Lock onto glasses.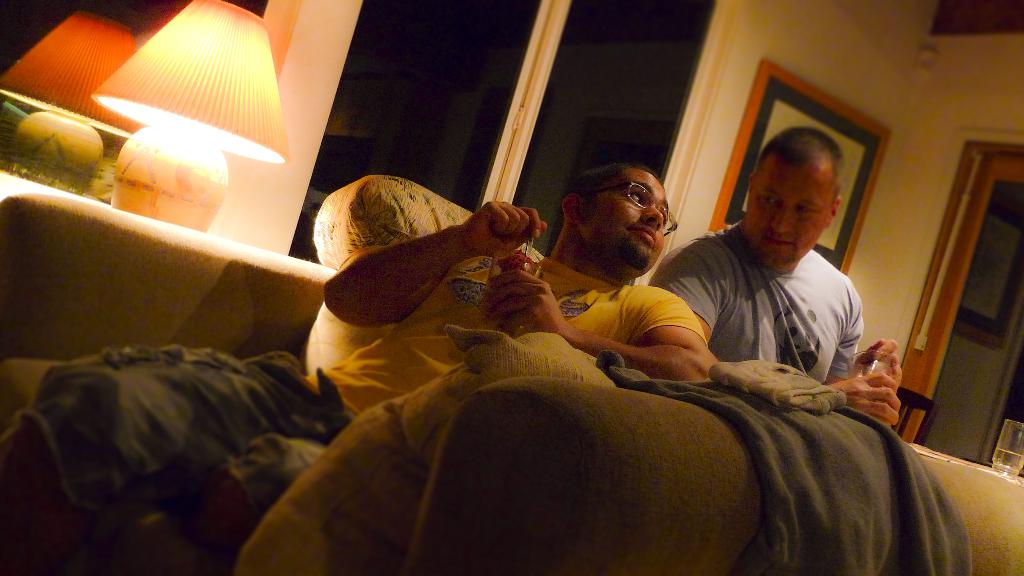
Locked: 575 172 682 241.
